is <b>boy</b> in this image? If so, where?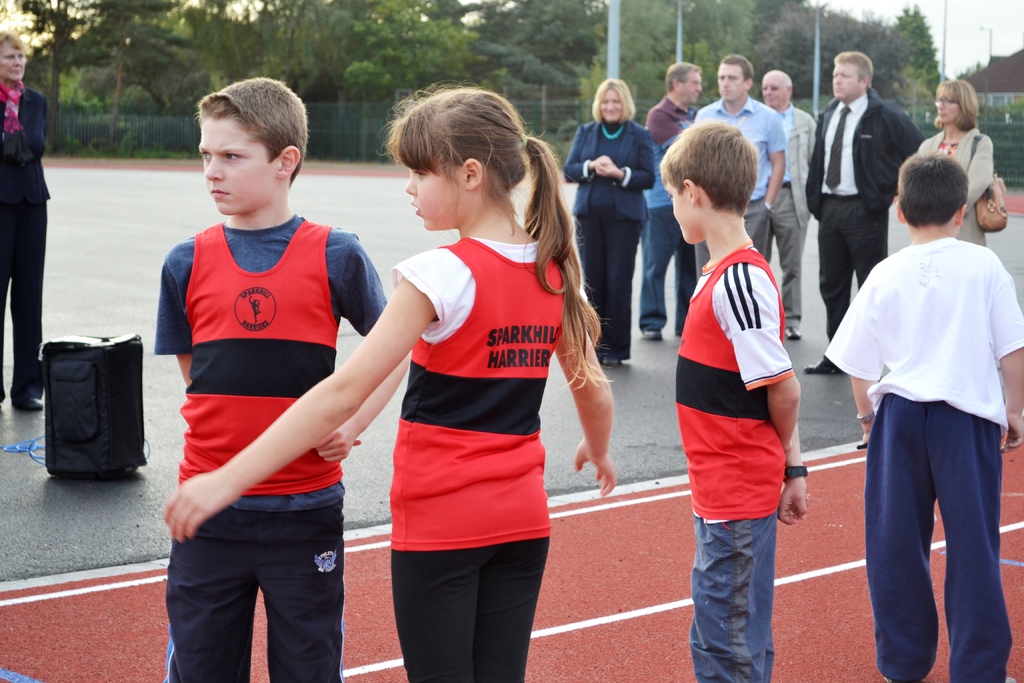
Yes, at (152, 76, 412, 682).
